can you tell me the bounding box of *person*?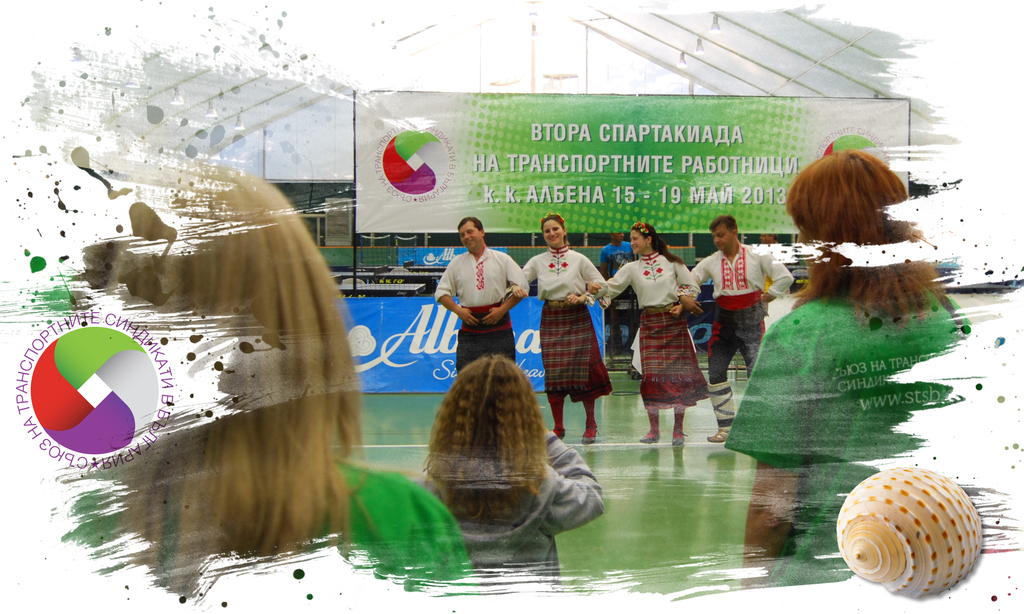
(590, 216, 703, 443).
